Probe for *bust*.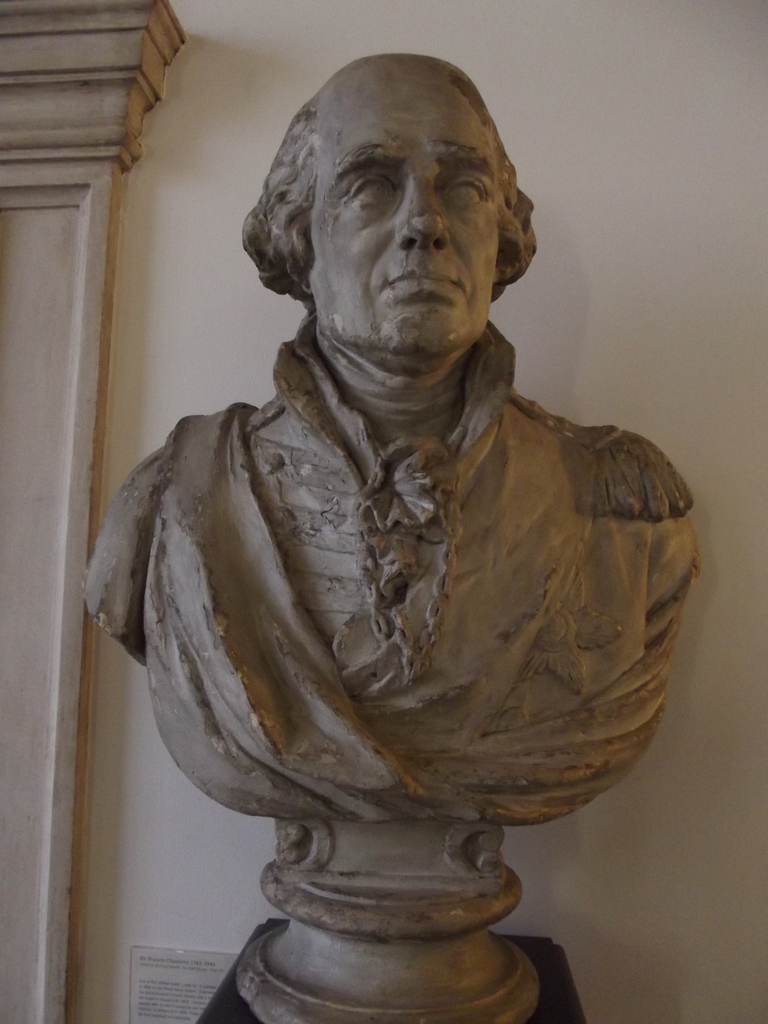
Probe result: (68,44,708,902).
